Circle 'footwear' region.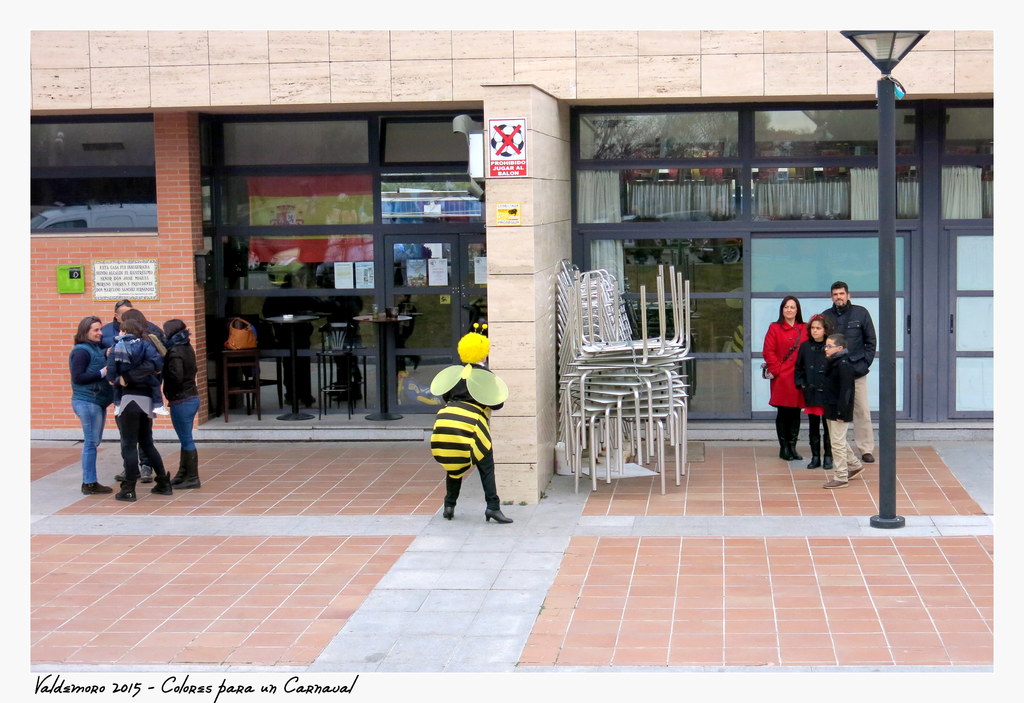
Region: <region>819, 478, 847, 491</region>.
